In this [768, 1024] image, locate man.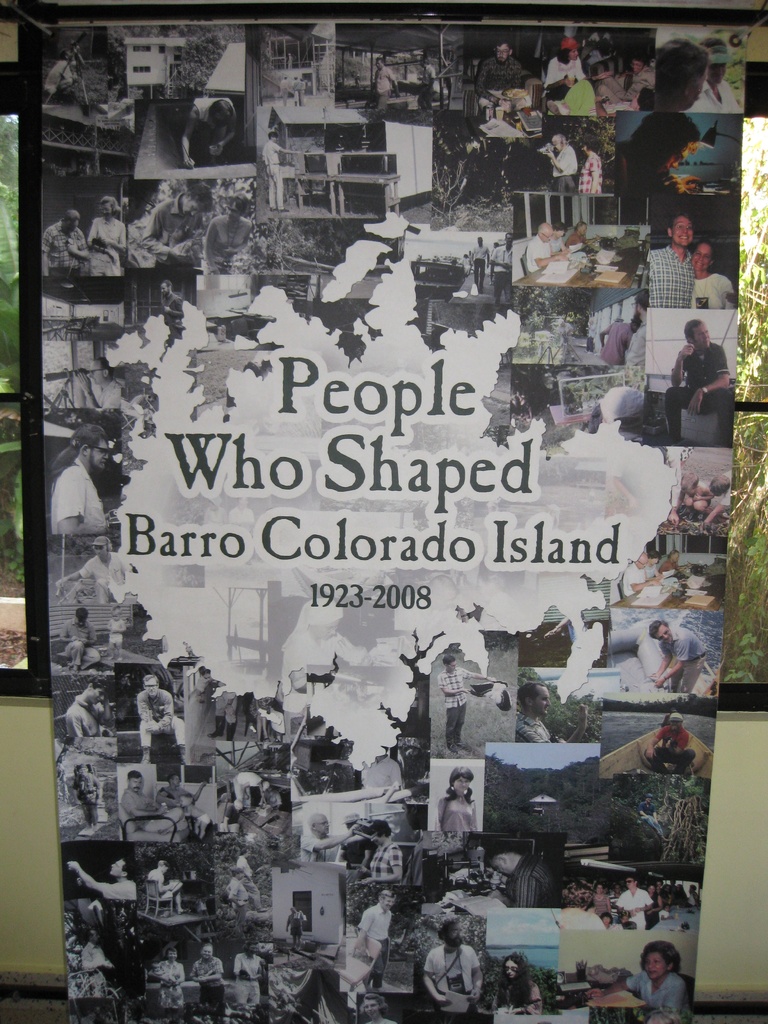
Bounding box: 152:862:183:911.
